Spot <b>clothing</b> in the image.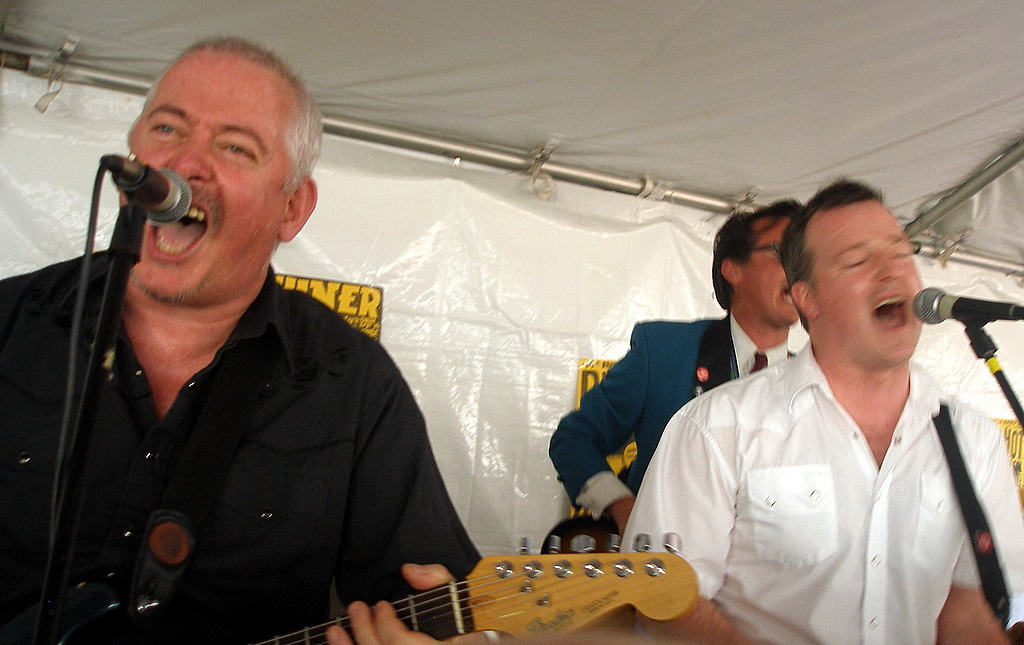
<b>clothing</b> found at detection(41, 195, 481, 643).
